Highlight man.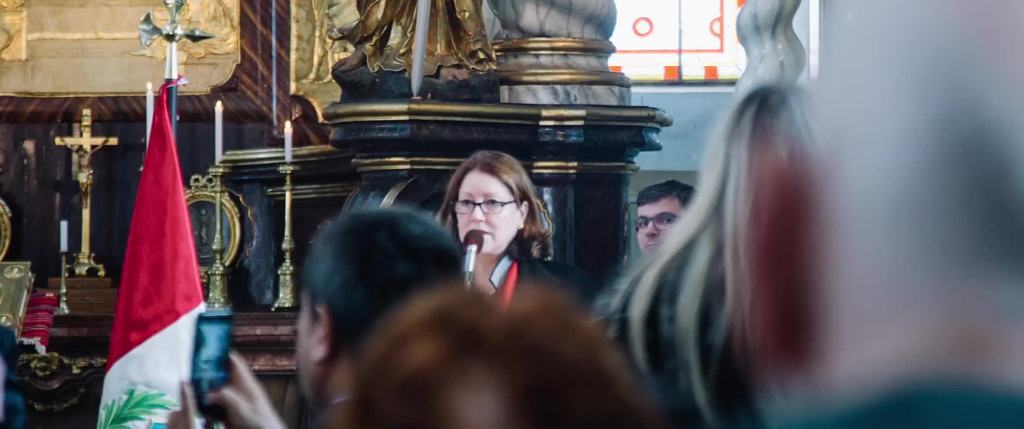
Highlighted region: region(634, 181, 698, 259).
